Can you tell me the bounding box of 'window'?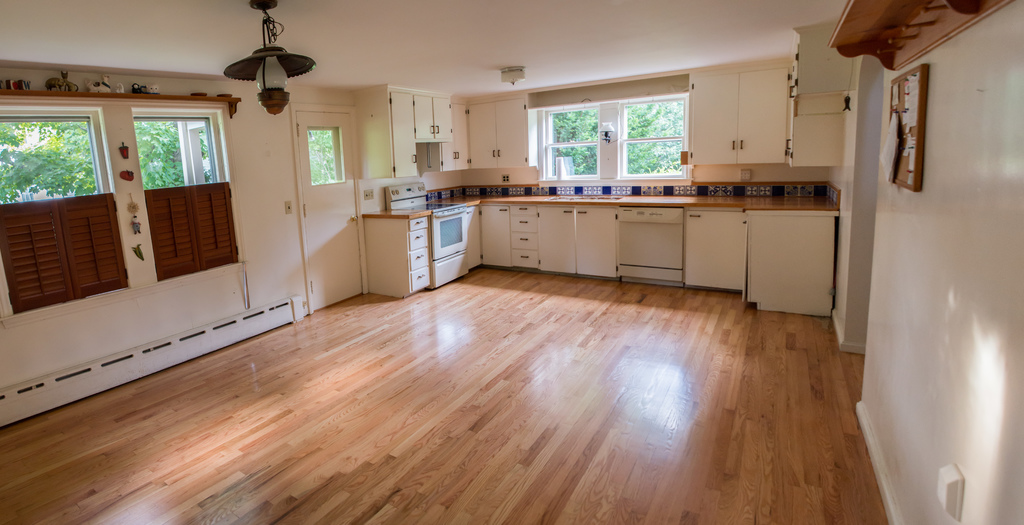
(138, 108, 245, 282).
